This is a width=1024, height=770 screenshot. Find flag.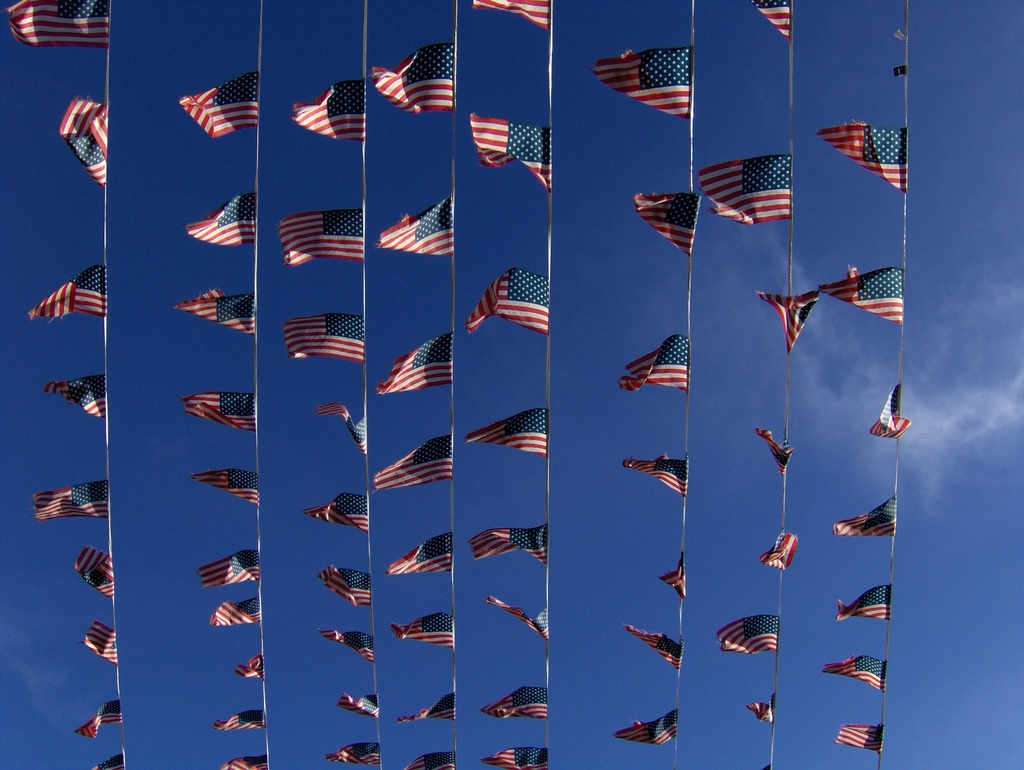
Bounding box: locate(839, 582, 889, 625).
